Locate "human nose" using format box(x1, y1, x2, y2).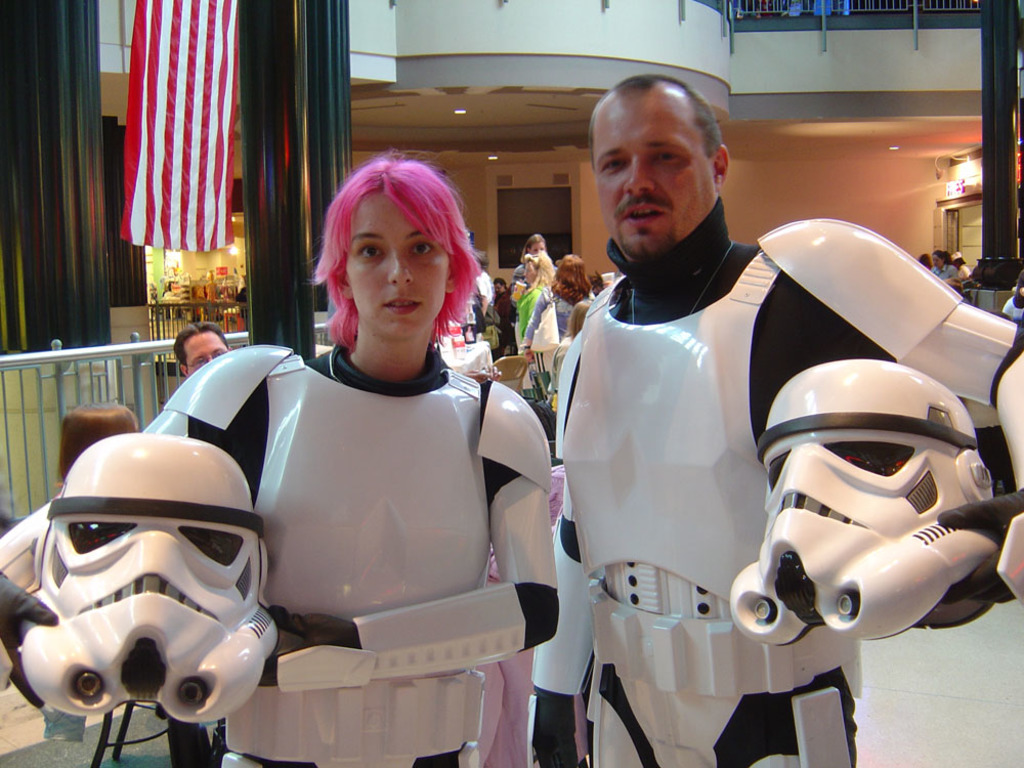
box(624, 155, 653, 194).
